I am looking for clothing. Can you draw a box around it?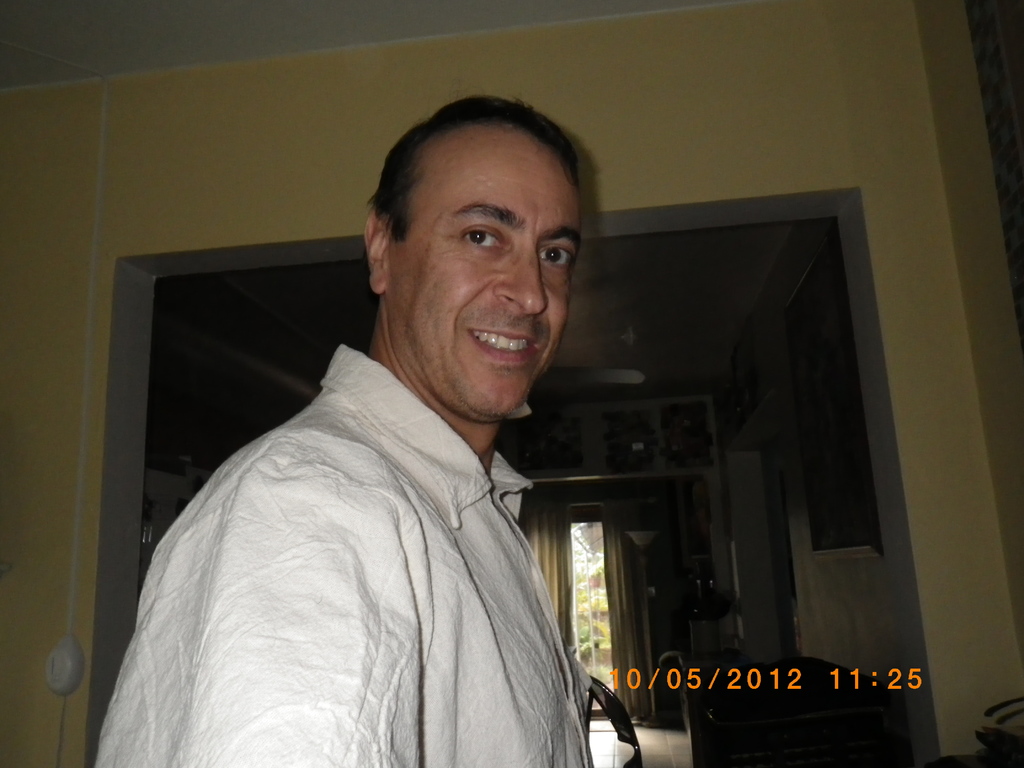
Sure, the bounding box is crop(157, 203, 716, 759).
